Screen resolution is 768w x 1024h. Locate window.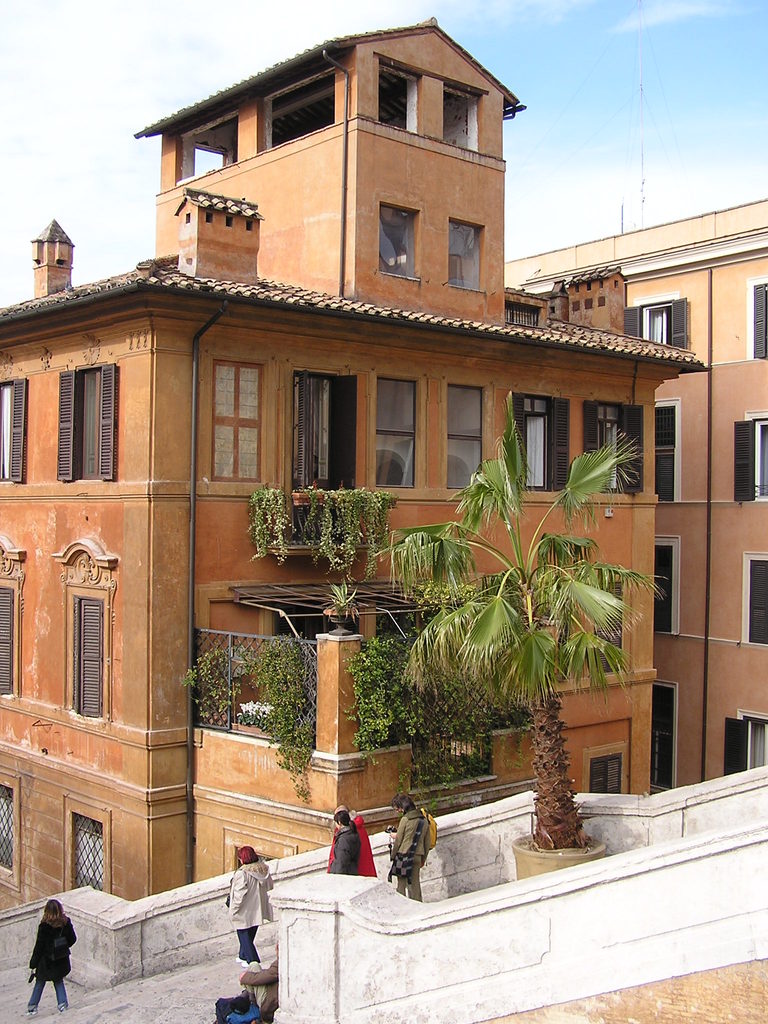
<box>740,272,767,363</box>.
